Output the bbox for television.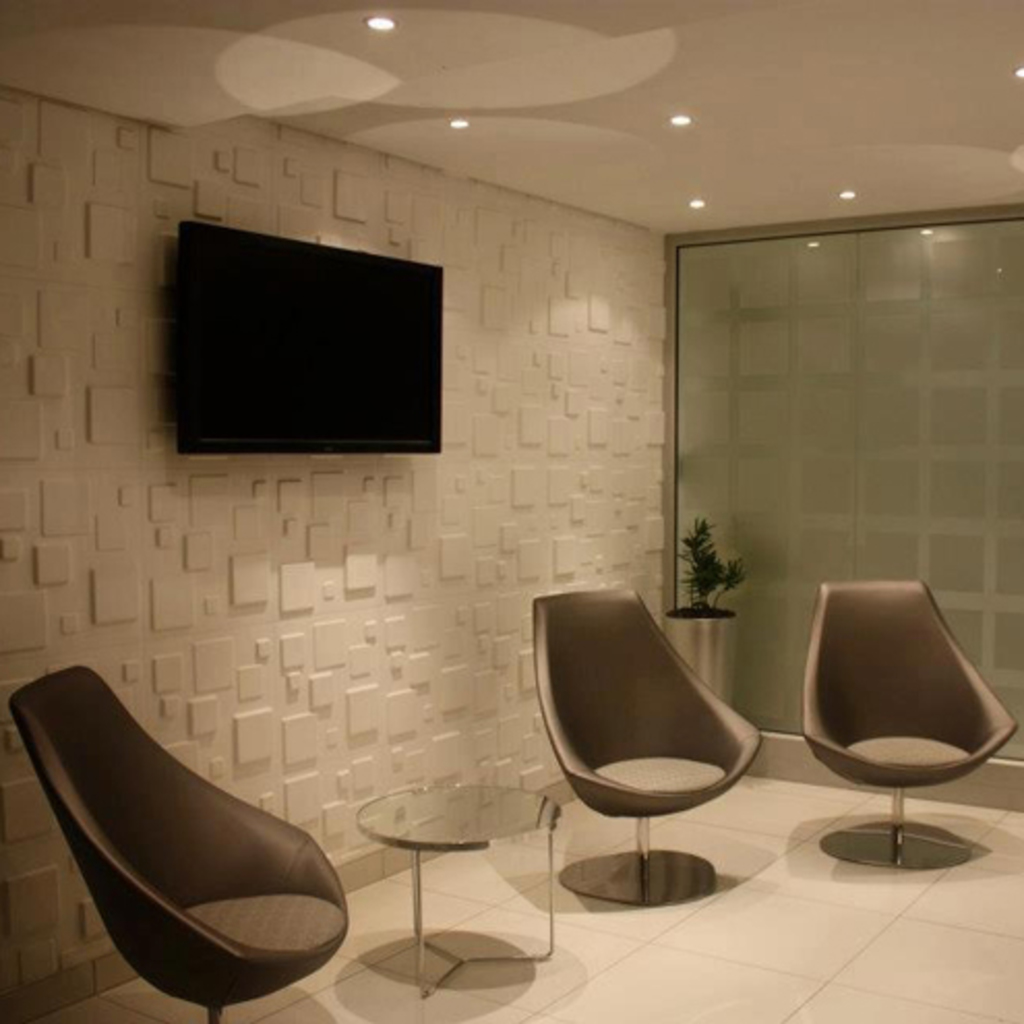
178:211:455:461.
